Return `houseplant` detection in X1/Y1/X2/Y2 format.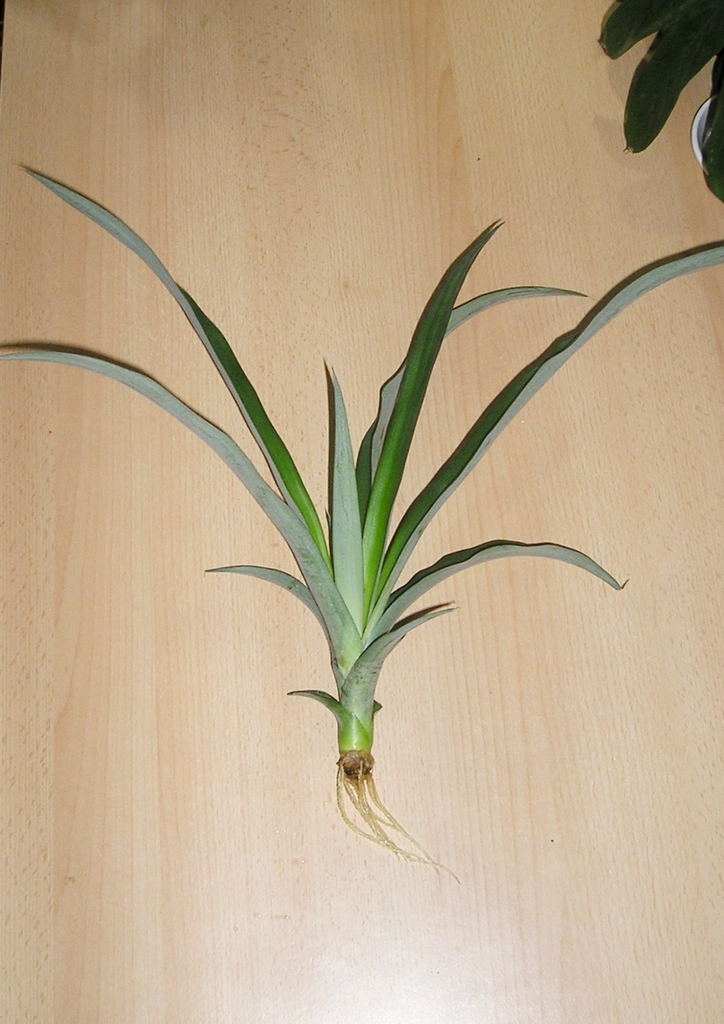
0/164/723/874.
